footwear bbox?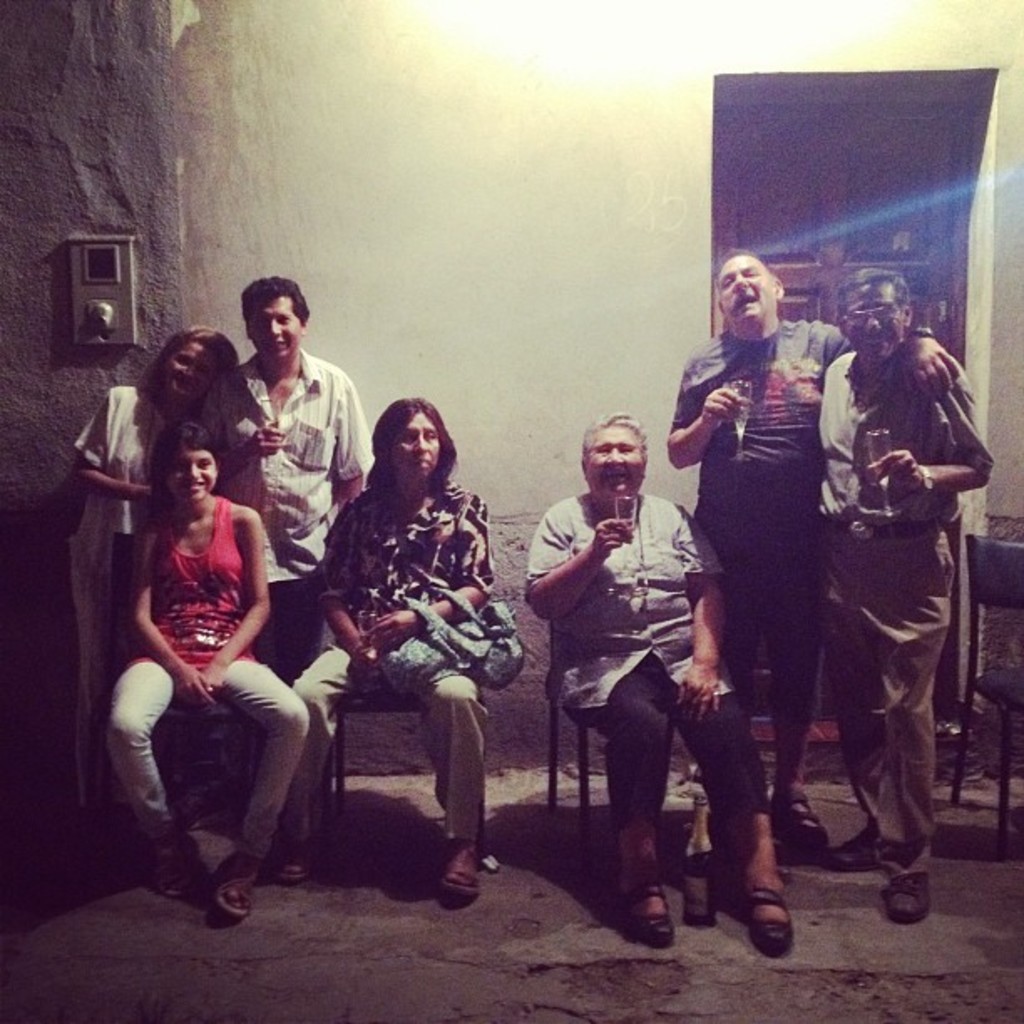
[x1=872, y1=872, x2=937, y2=929]
